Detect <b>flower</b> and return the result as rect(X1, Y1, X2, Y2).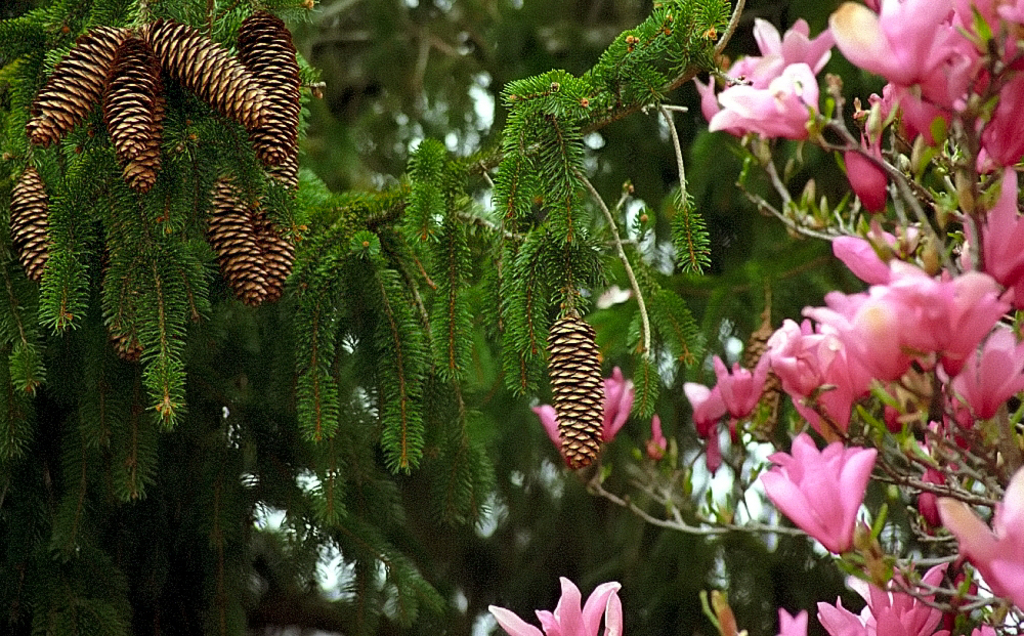
rect(488, 578, 626, 635).
